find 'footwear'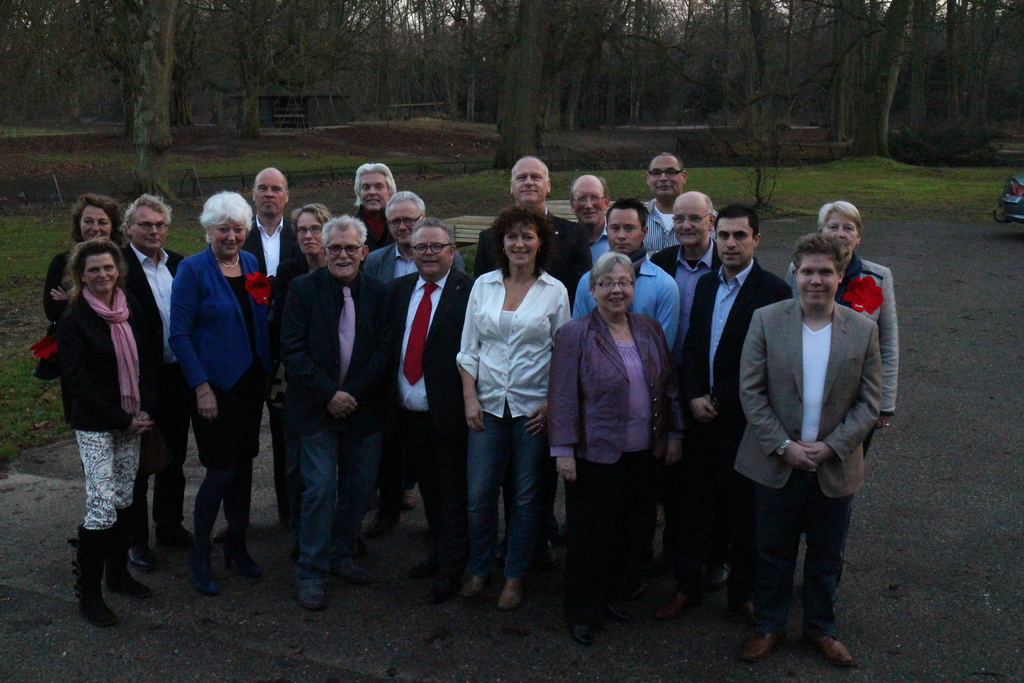
select_region(187, 558, 218, 600)
